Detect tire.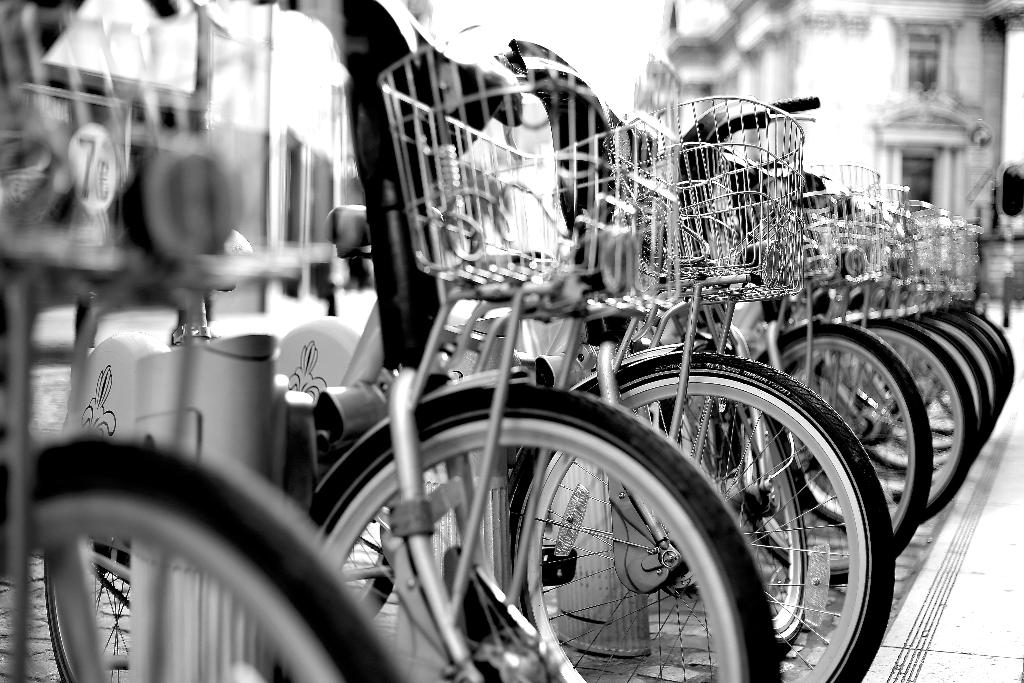
Detected at x1=0 y1=436 x2=415 y2=682.
